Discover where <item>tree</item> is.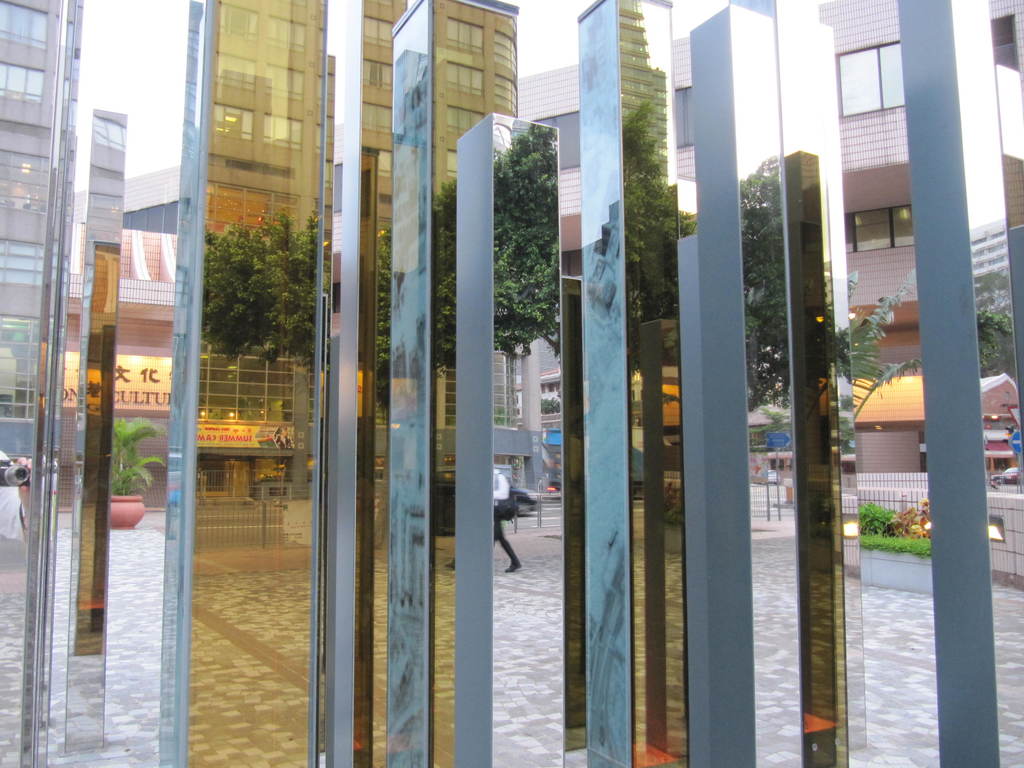
Discovered at l=202, t=95, r=915, b=746.
